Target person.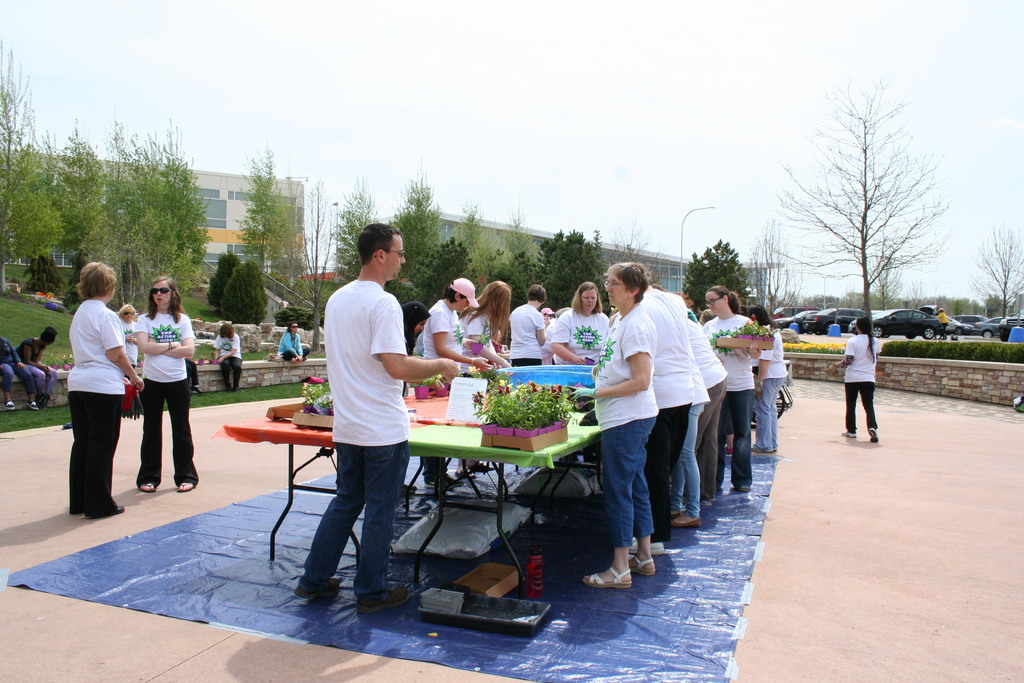
Target region: left=539, top=279, right=614, bottom=370.
